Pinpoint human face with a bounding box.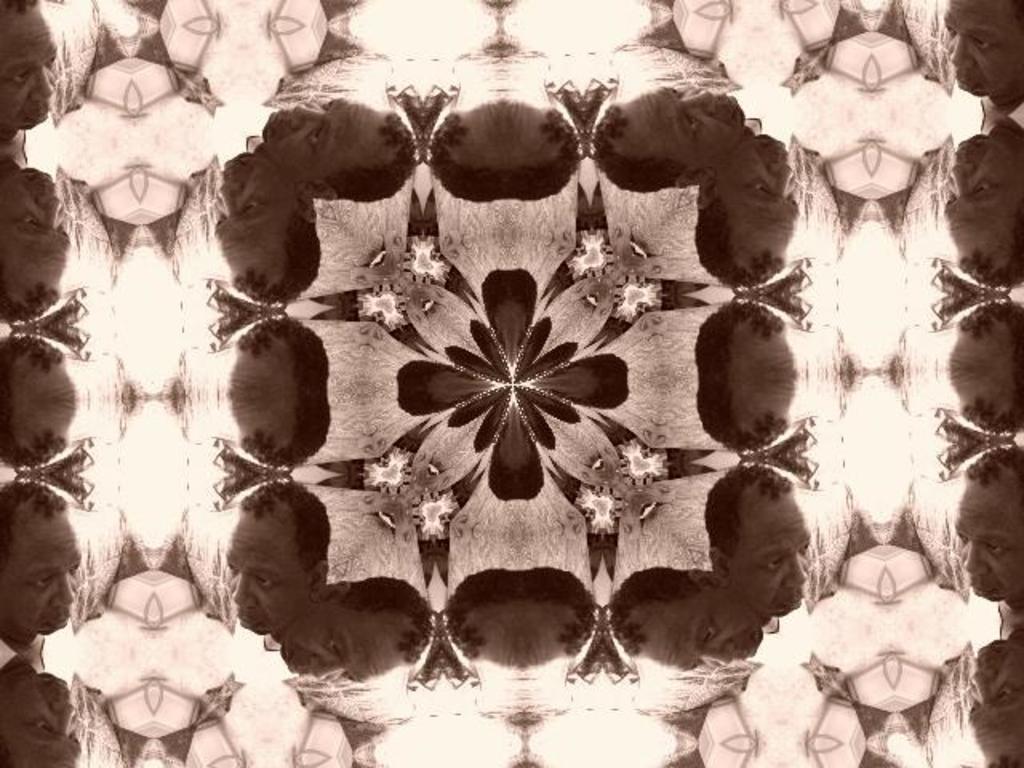
{"left": 0, "top": 509, "right": 83, "bottom": 638}.
